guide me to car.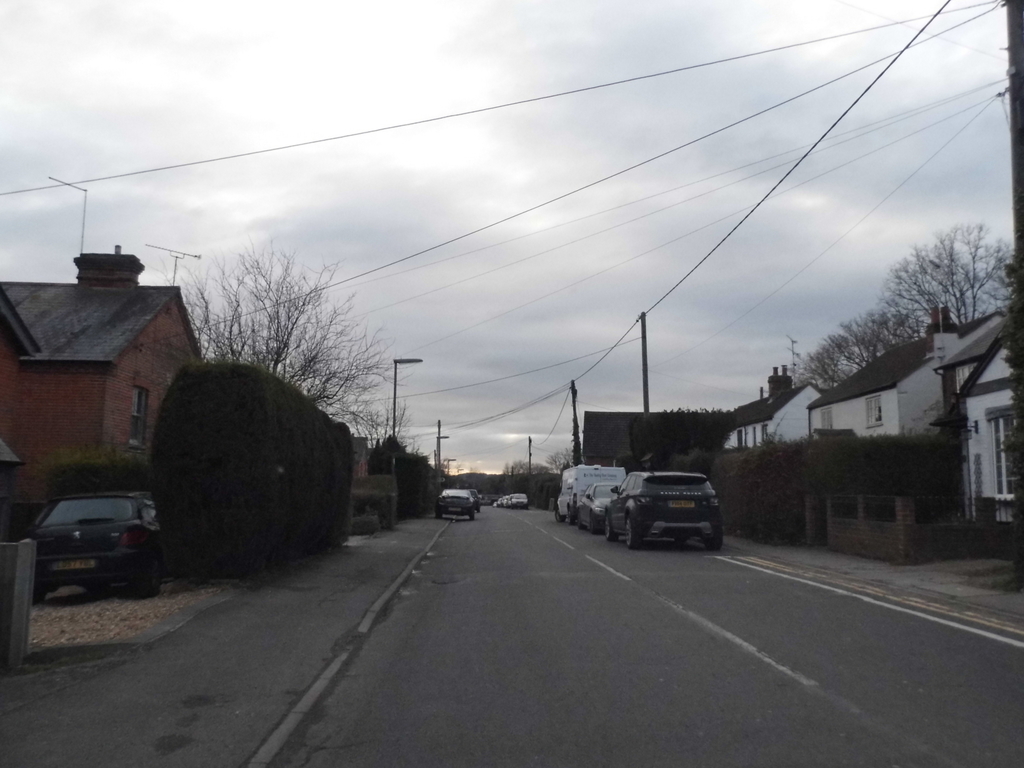
Guidance: bbox(563, 470, 611, 522).
